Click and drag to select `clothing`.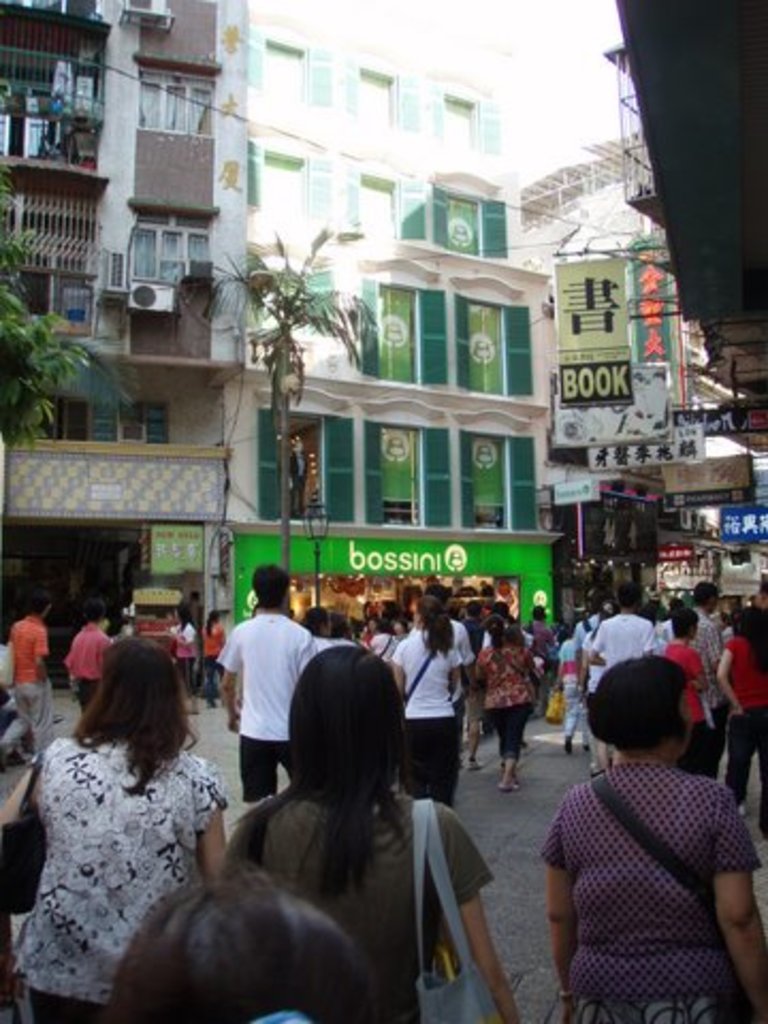
Selection: [390,625,461,819].
